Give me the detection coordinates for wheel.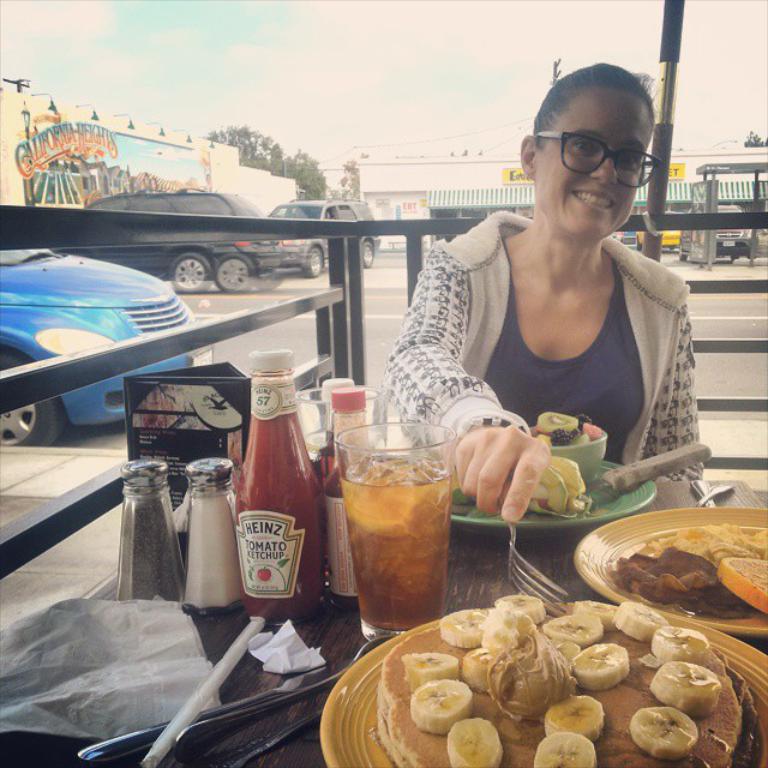
(679, 245, 689, 263).
